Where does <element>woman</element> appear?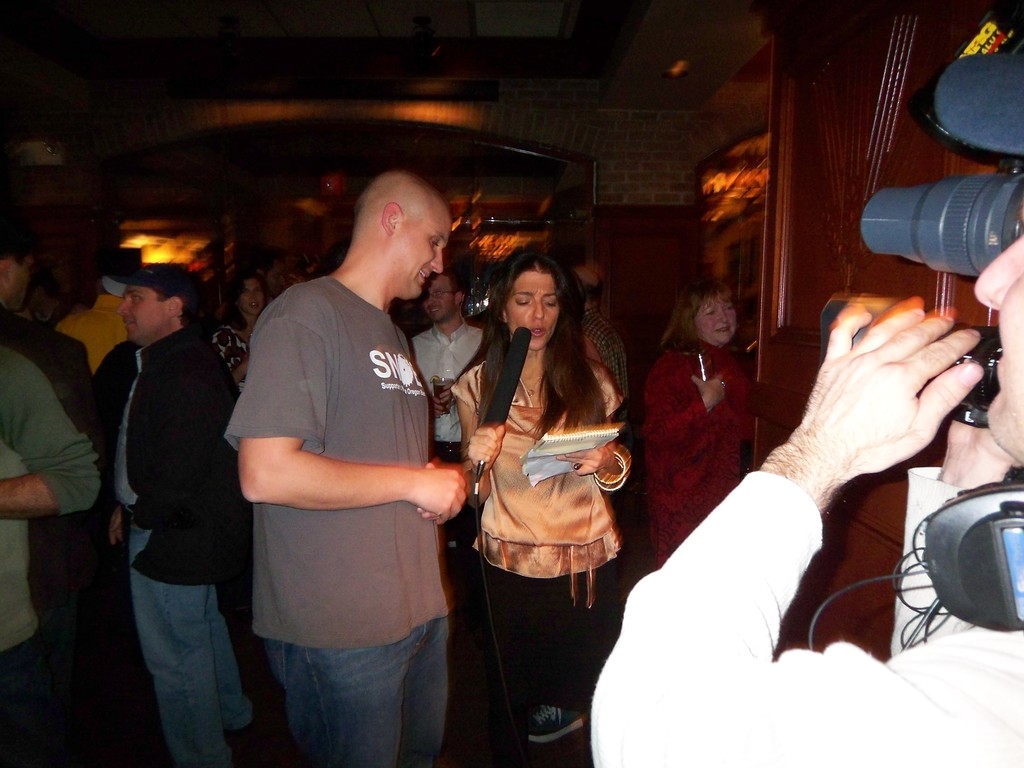
Appears at [633,285,765,557].
